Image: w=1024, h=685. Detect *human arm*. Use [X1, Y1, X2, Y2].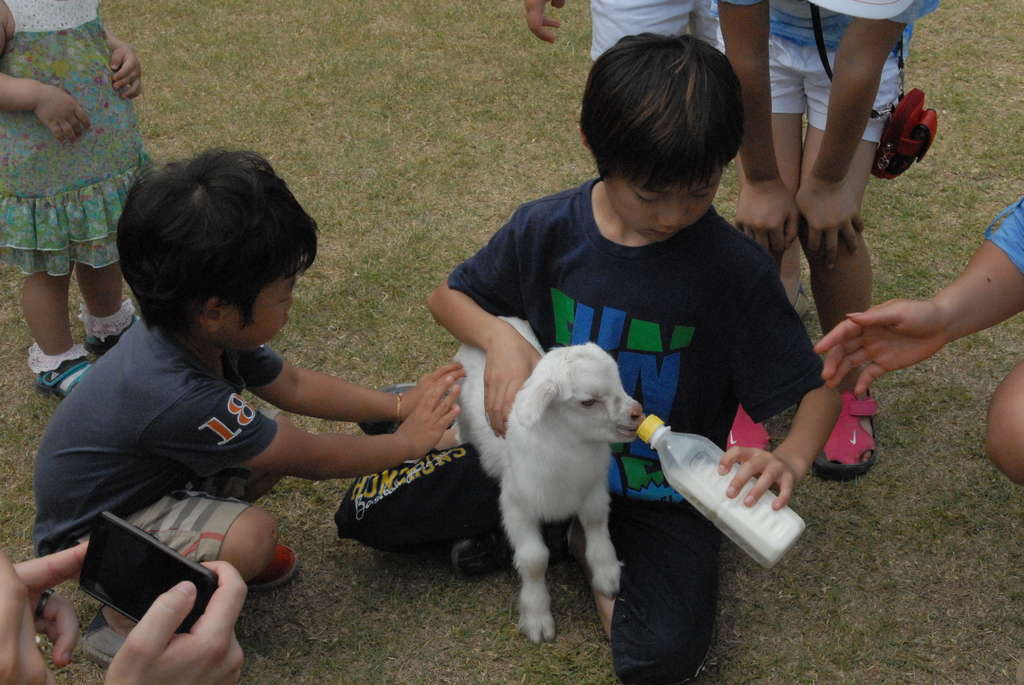
[793, 0, 936, 273].
